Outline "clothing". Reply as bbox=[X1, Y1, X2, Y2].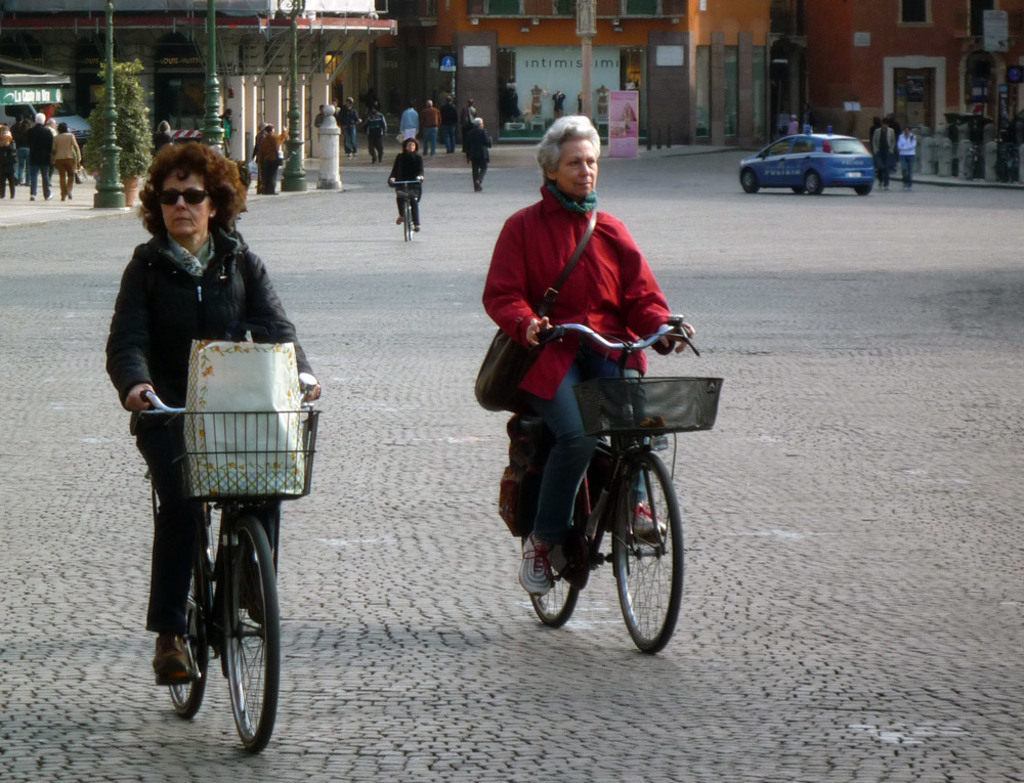
bbox=[867, 126, 895, 192].
